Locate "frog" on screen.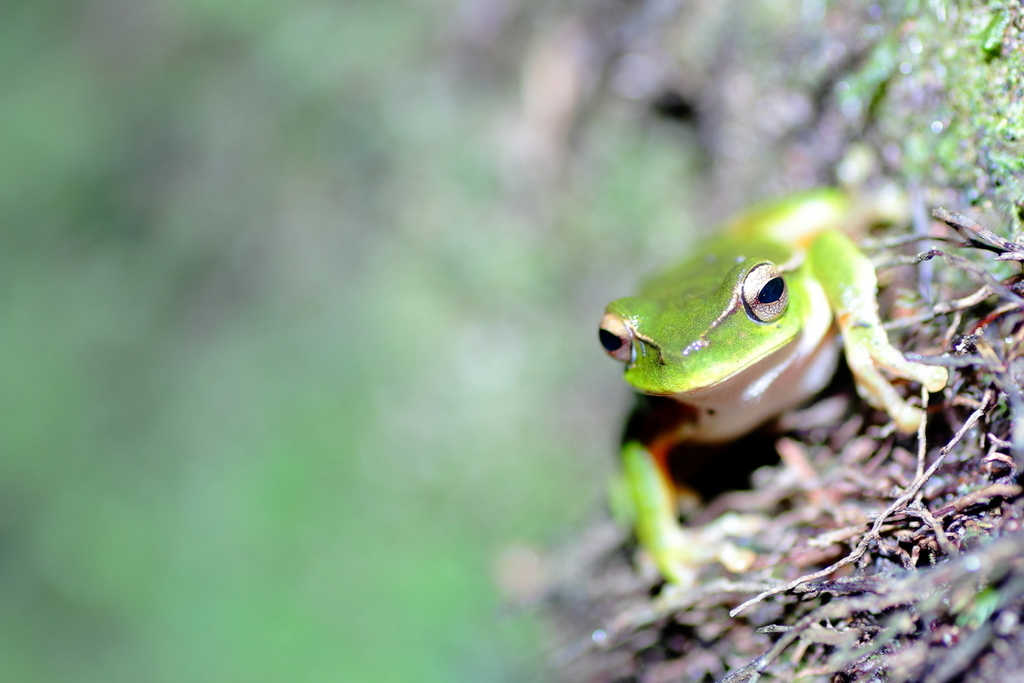
On screen at x1=595, y1=189, x2=944, y2=585.
